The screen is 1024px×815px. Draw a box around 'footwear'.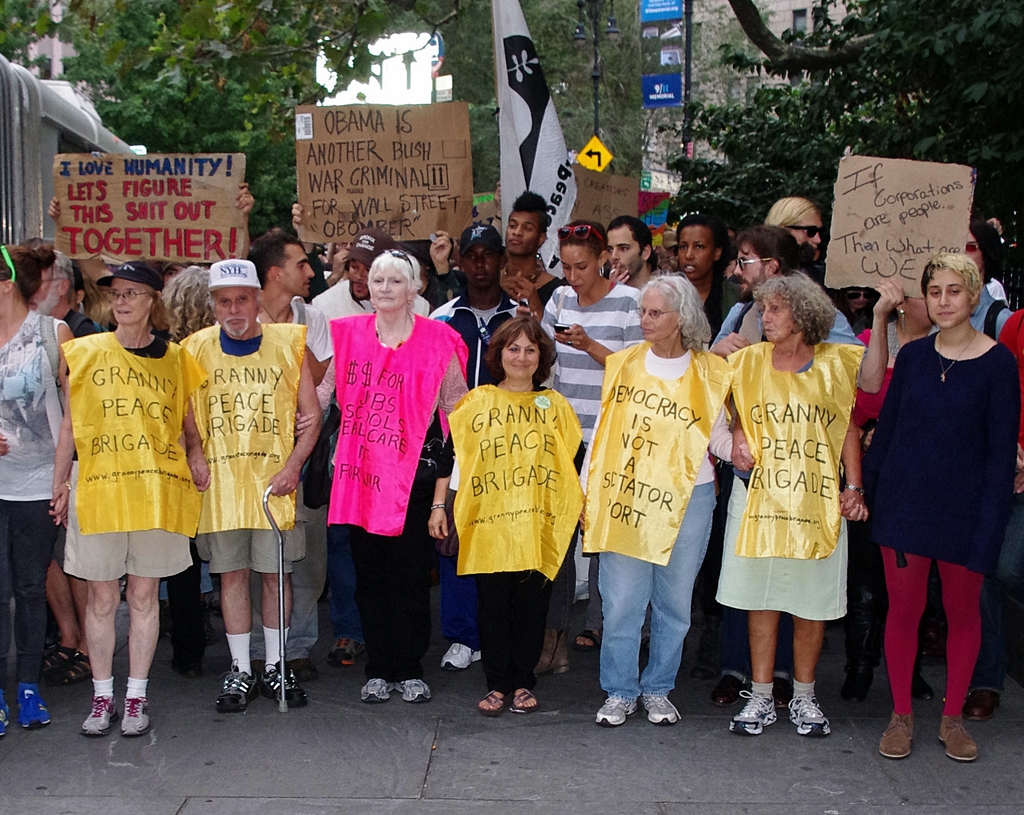
707 672 749 709.
